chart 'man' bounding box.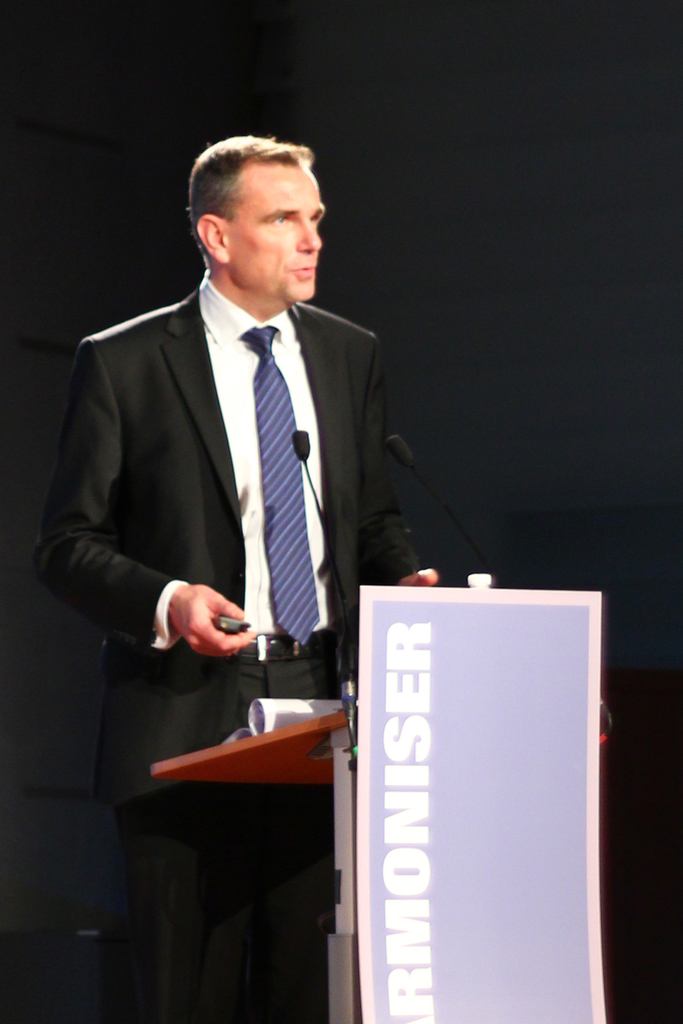
Charted: l=66, t=156, r=455, b=868.
